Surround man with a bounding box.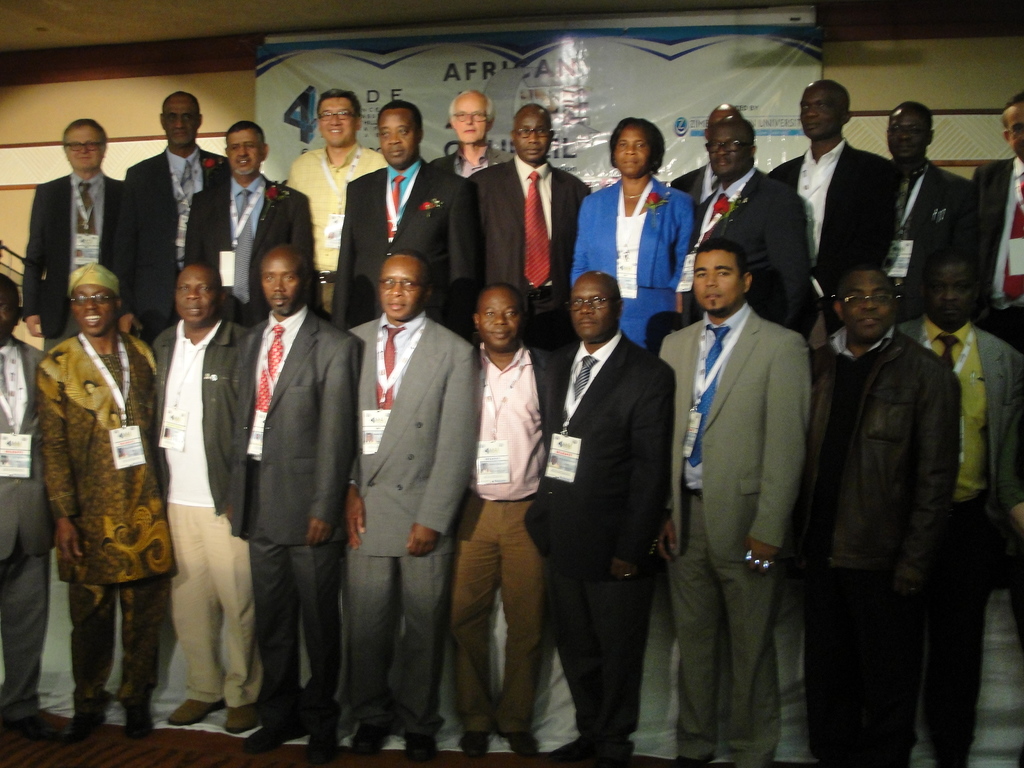
box(429, 88, 518, 177).
